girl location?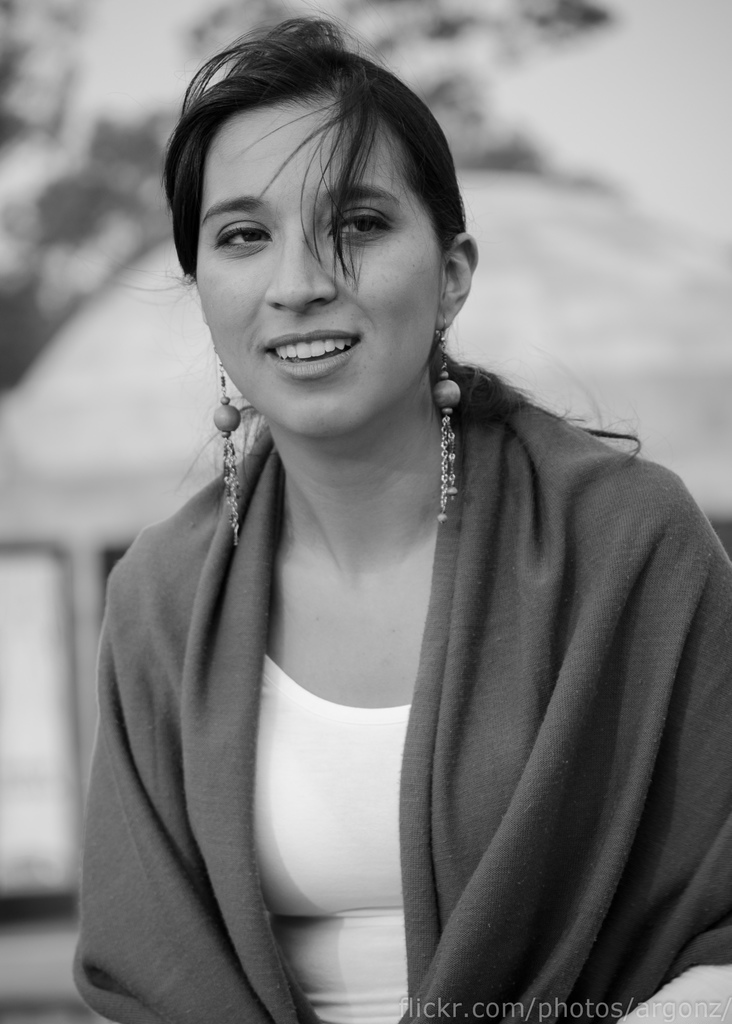
[x1=65, y1=15, x2=731, y2=1023]
